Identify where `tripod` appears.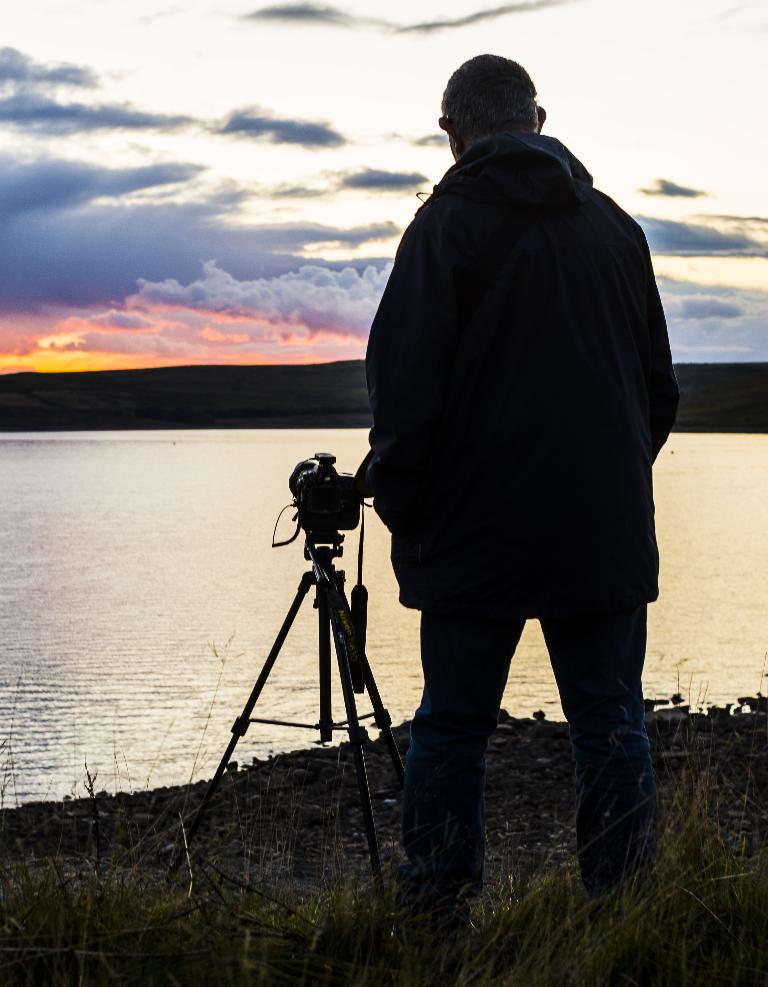
Appears at [160, 522, 405, 903].
